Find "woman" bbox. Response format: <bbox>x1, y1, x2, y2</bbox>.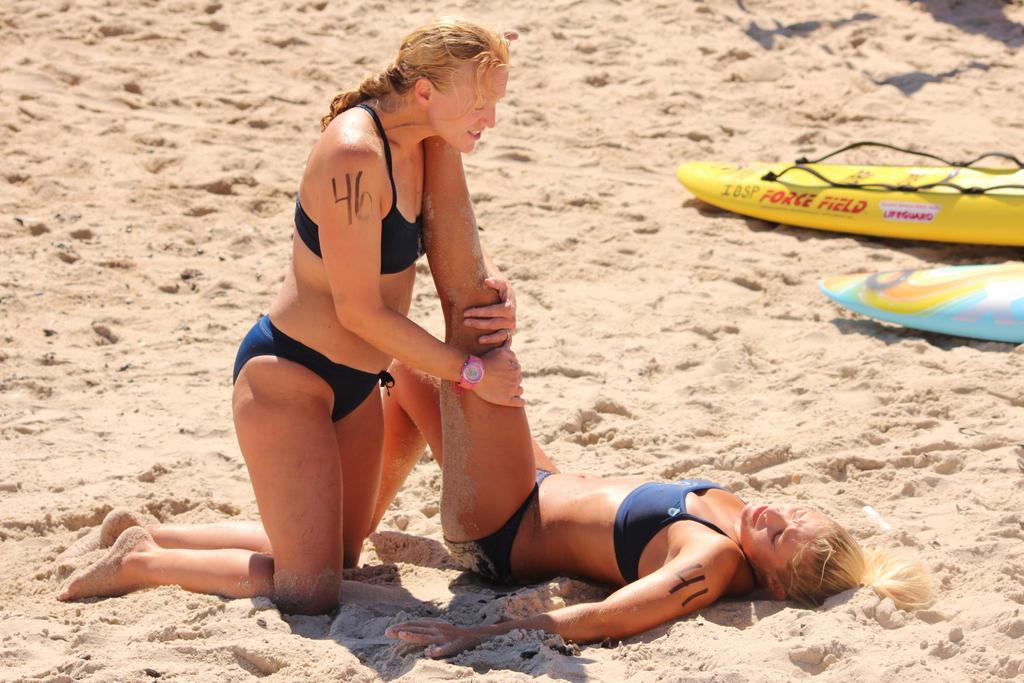
<bbox>367, 133, 939, 661</bbox>.
